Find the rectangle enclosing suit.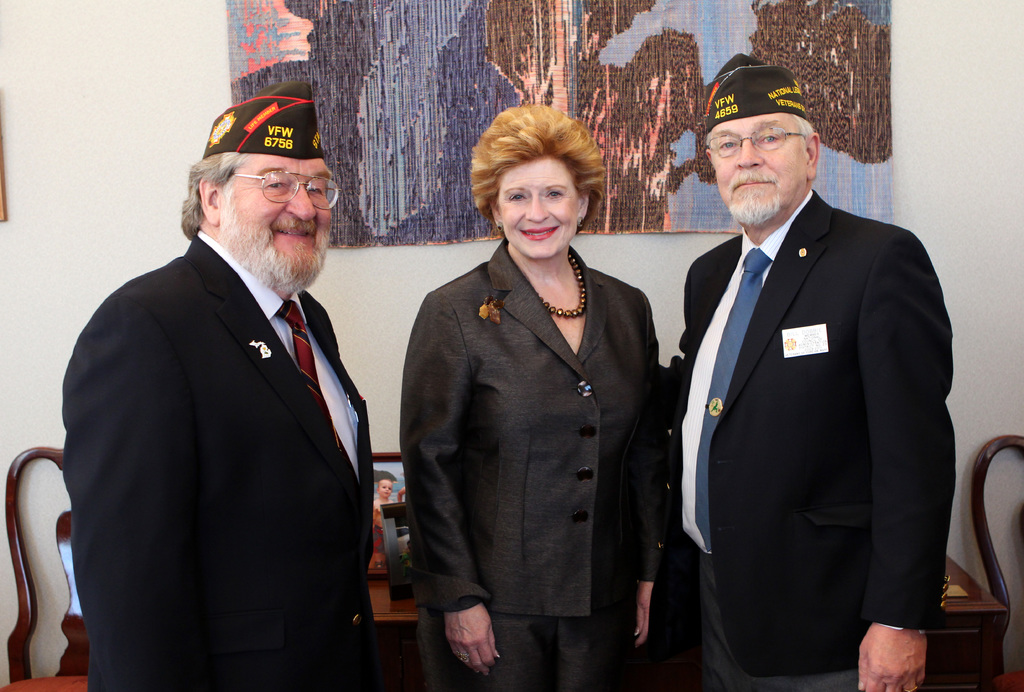
box(401, 236, 669, 691).
